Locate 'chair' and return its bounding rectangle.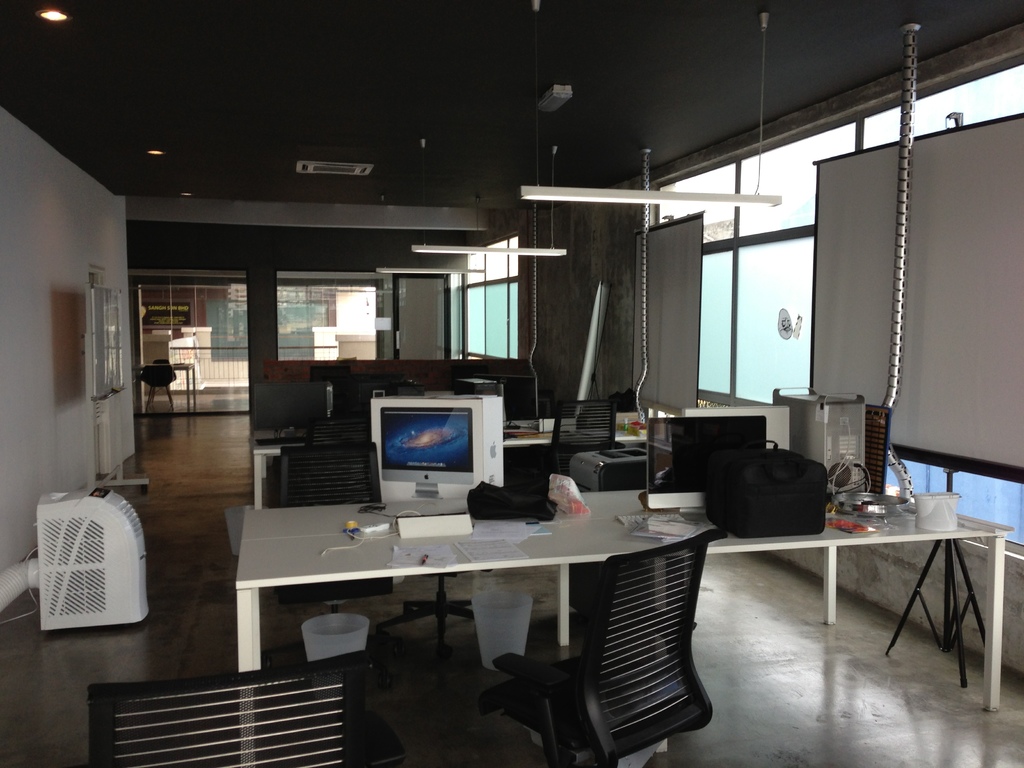
{"left": 514, "top": 393, "right": 614, "bottom": 488}.
